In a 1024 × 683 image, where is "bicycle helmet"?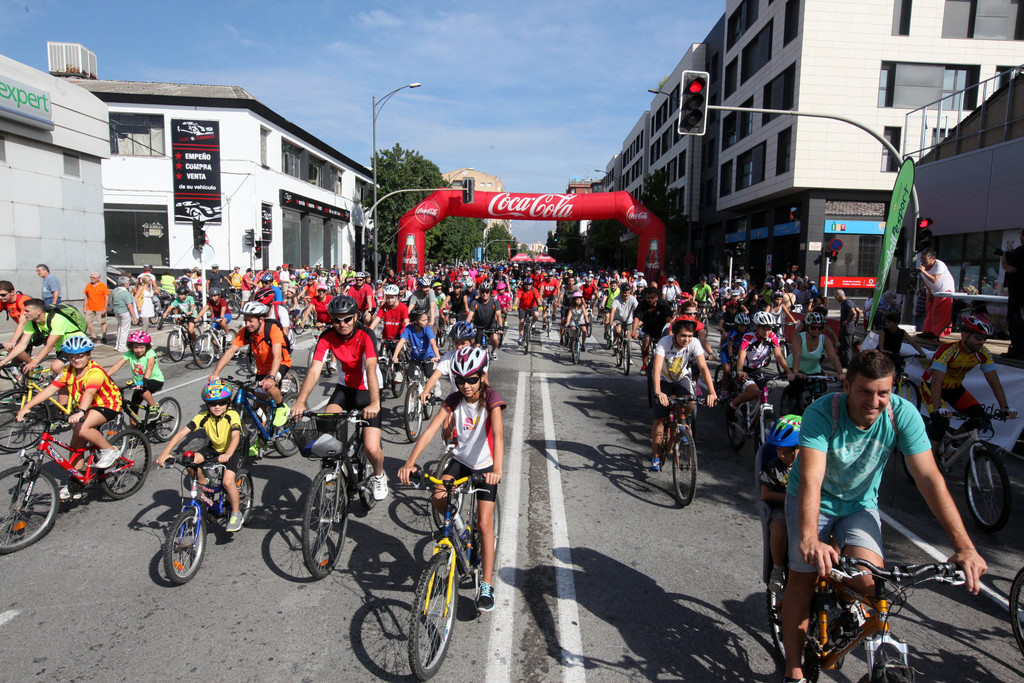
451 347 486 379.
